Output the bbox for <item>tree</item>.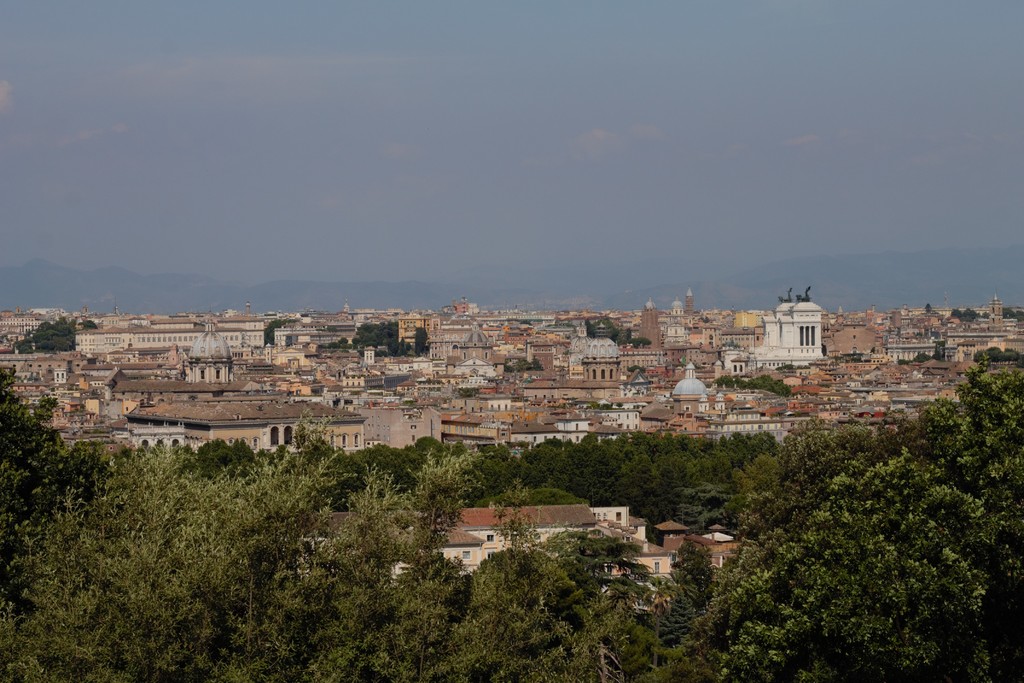
BBox(820, 343, 829, 358).
